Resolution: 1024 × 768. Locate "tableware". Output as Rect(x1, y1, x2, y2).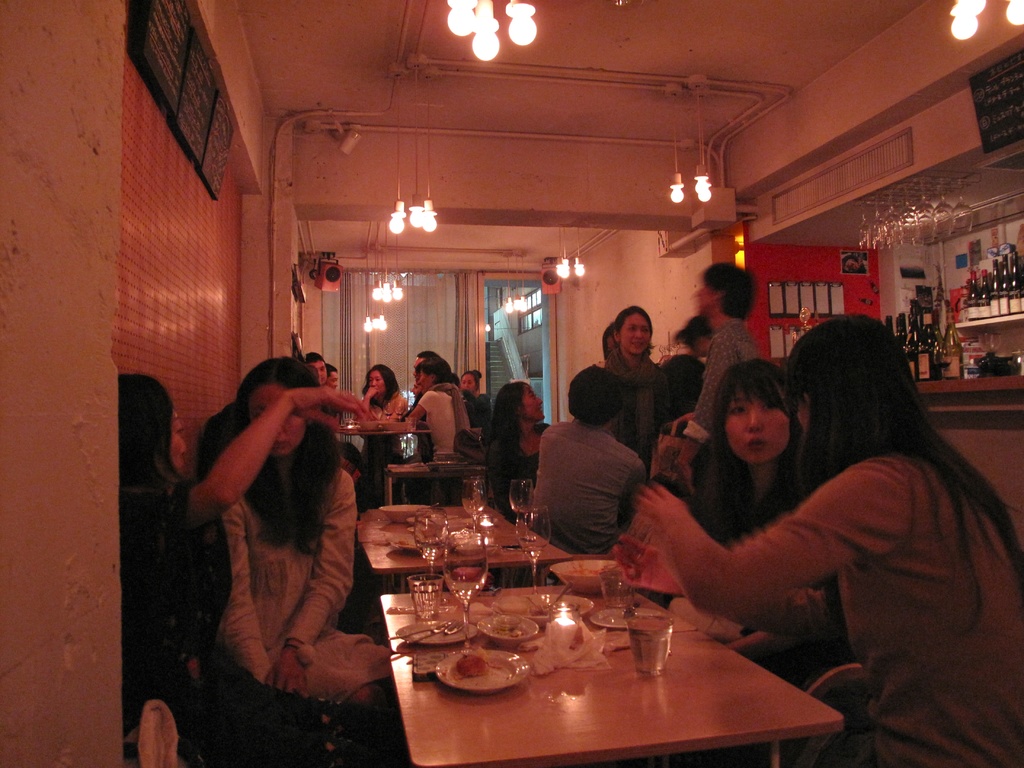
Rect(388, 627, 432, 641).
